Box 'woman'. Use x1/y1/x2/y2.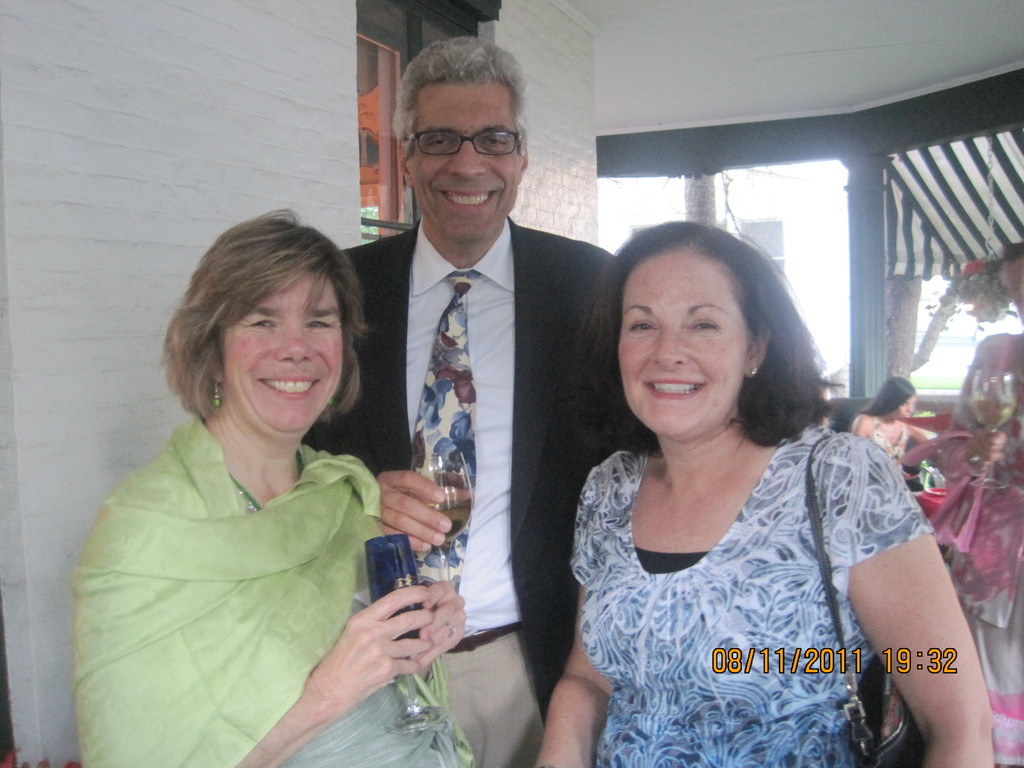
530/220/996/767.
